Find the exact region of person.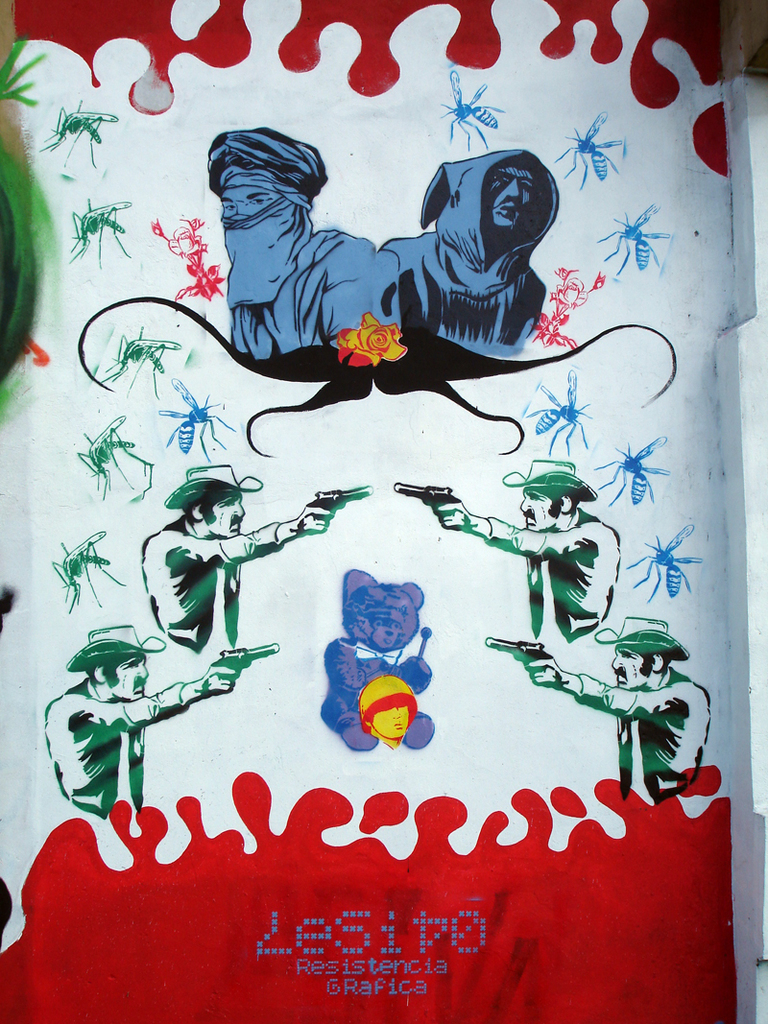
Exact region: [417, 461, 621, 643].
